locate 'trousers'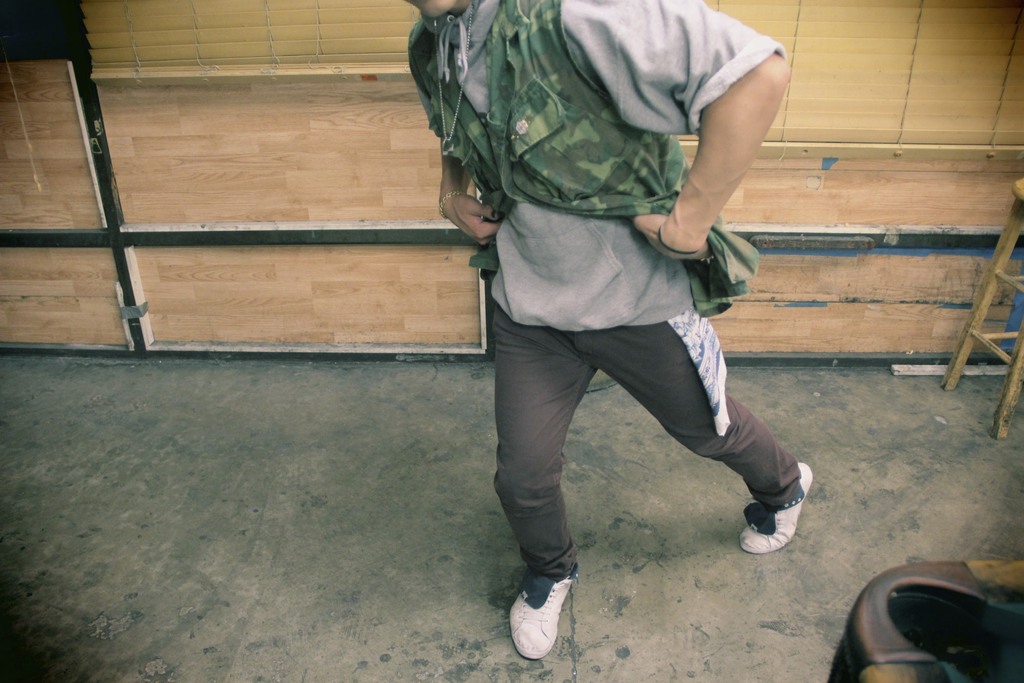
490/280/783/583
